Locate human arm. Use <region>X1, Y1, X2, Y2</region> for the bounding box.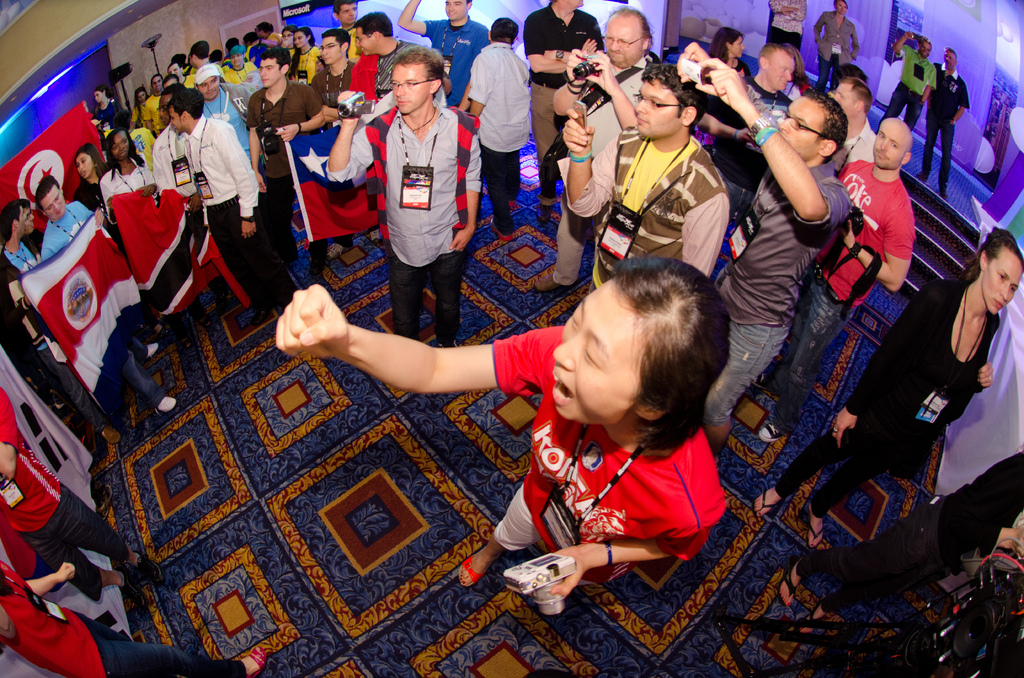
<region>24, 556, 77, 597</region>.
